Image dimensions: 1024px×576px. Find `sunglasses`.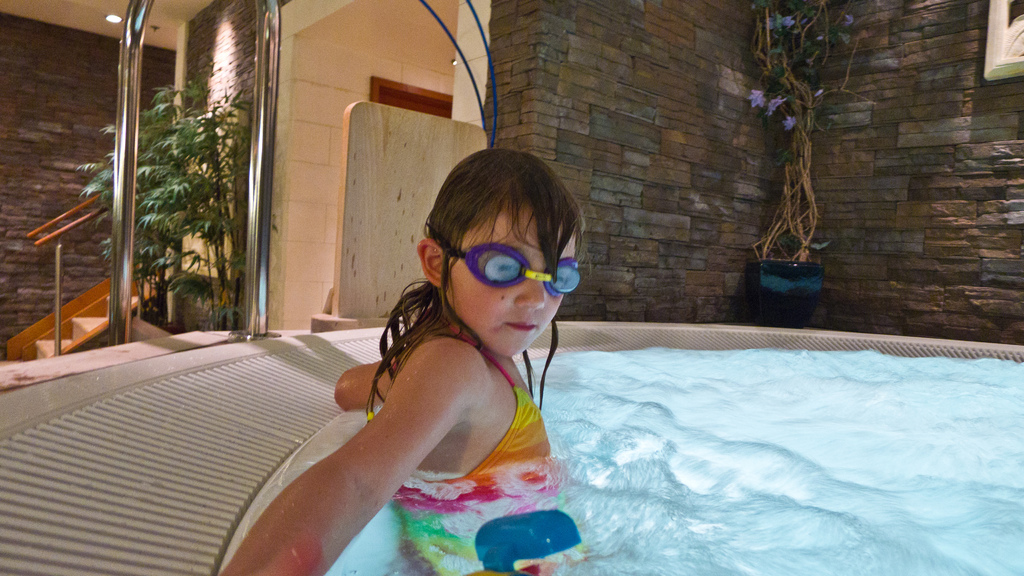
Rect(429, 224, 581, 297).
